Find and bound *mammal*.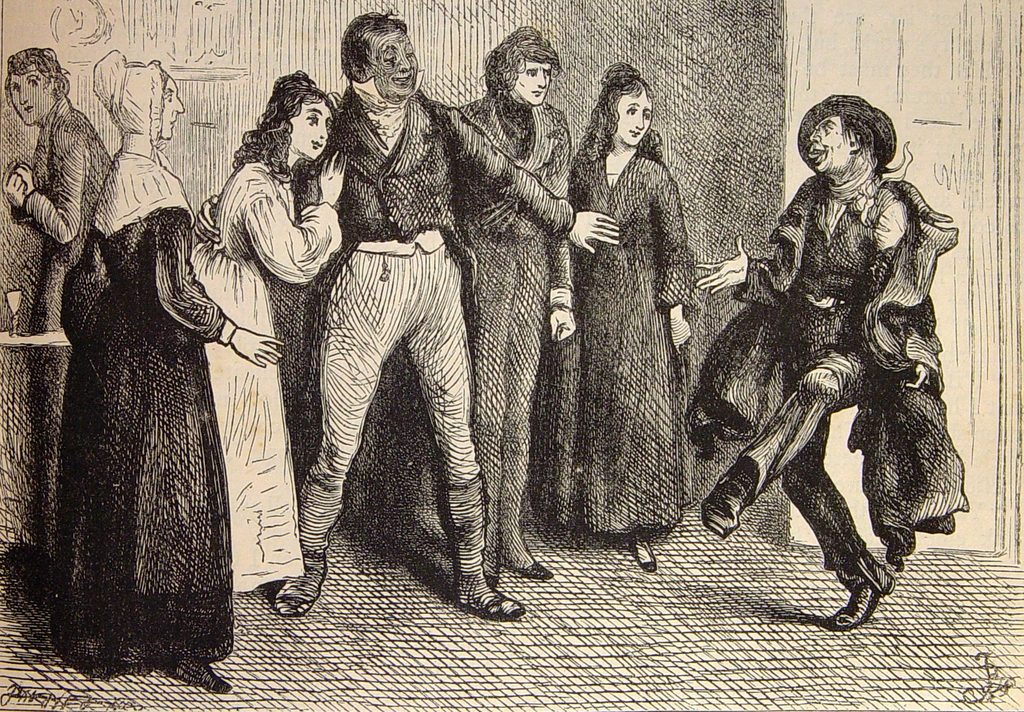
Bound: (x1=460, y1=28, x2=578, y2=590).
